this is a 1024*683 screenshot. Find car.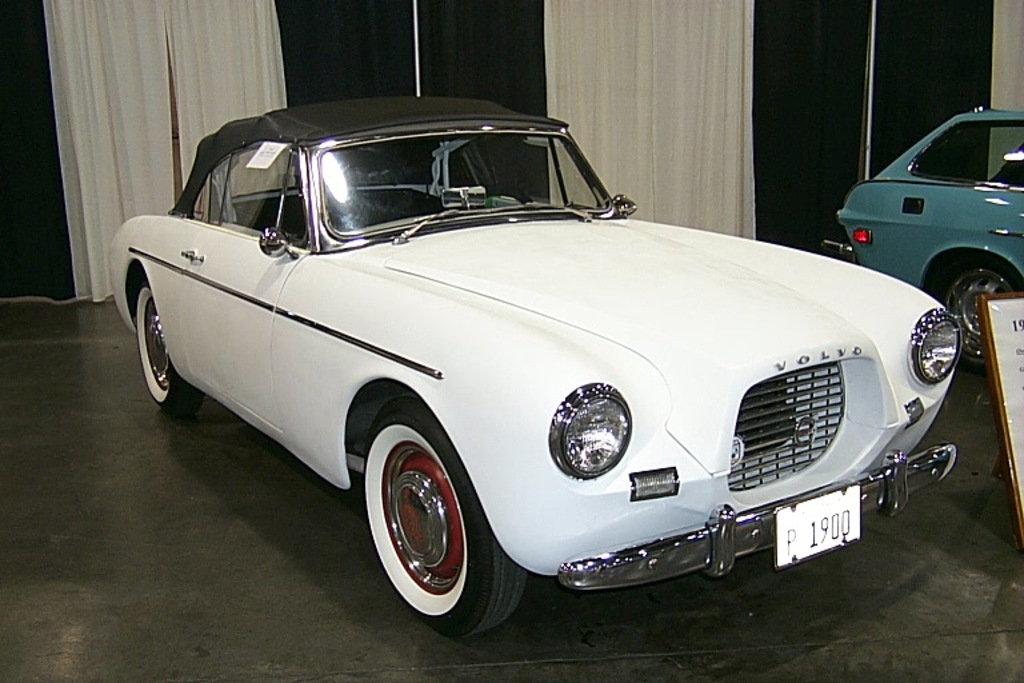
Bounding box: <bbox>823, 103, 1023, 363</bbox>.
